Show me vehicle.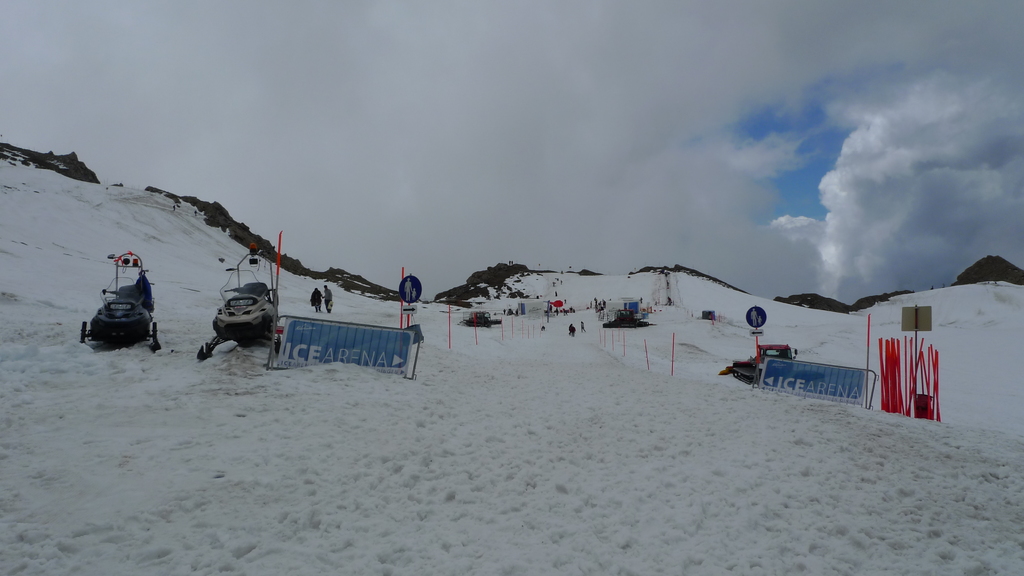
vehicle is here: Rect(602, 307, 654, 329).
